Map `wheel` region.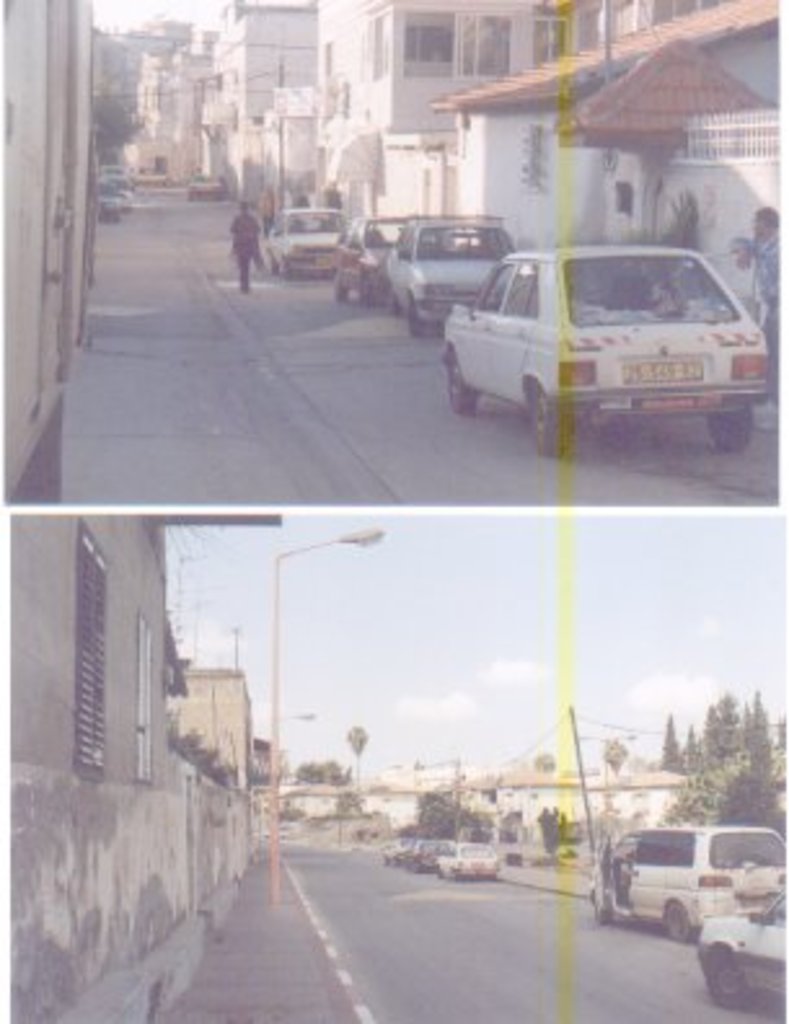
Mapped to (left=279, top=259, right=292, bottom=279).
